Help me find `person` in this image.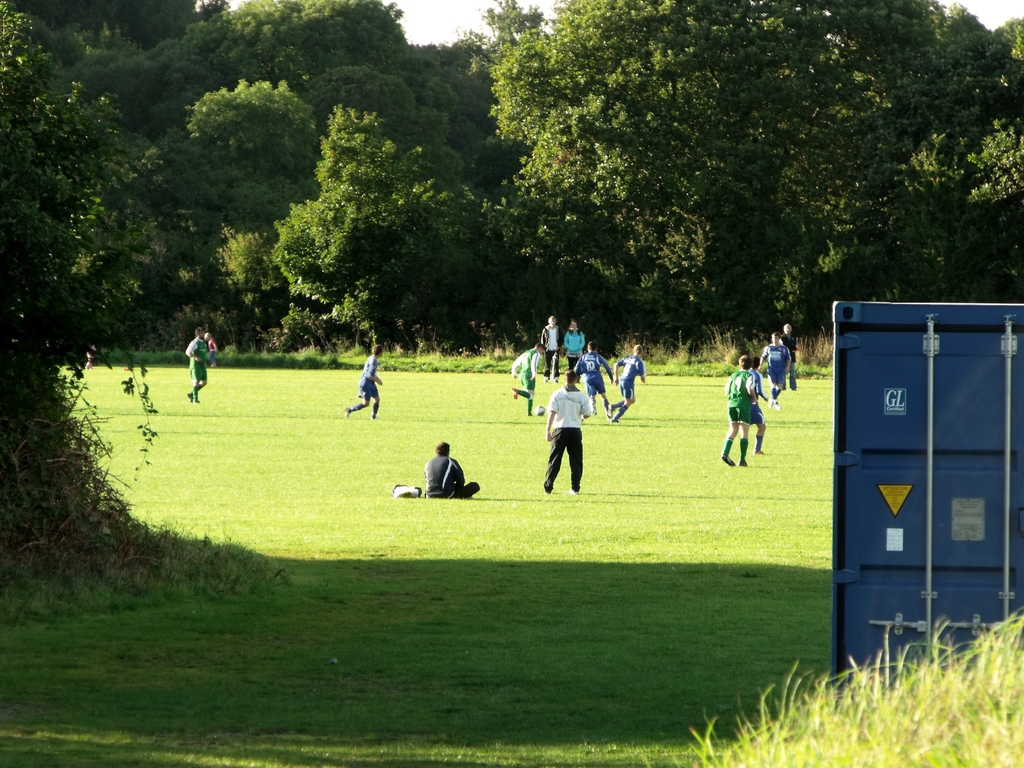
Found it: locate(499, 315, 646, 492).
